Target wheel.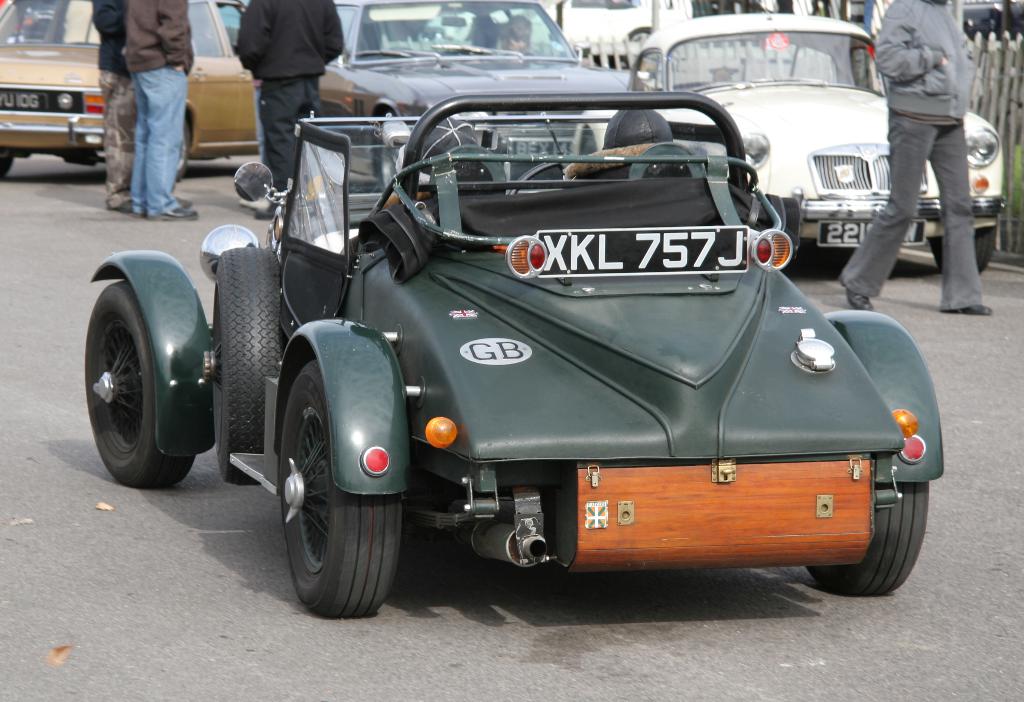
Target region: region(806, 483, 929, 598).
